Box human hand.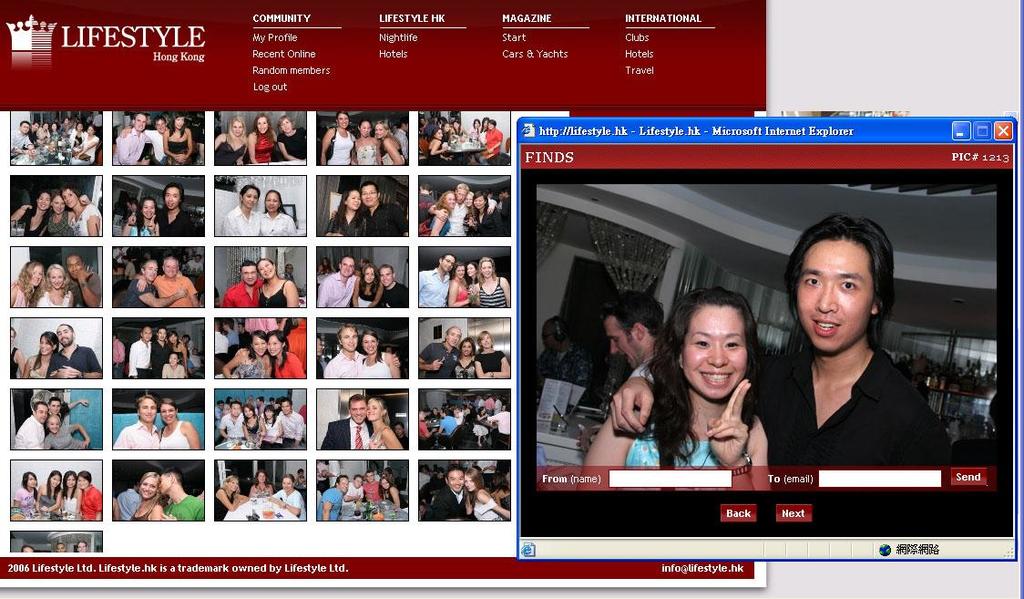
(x1=178, y1=286, x2=189, y2=299).
